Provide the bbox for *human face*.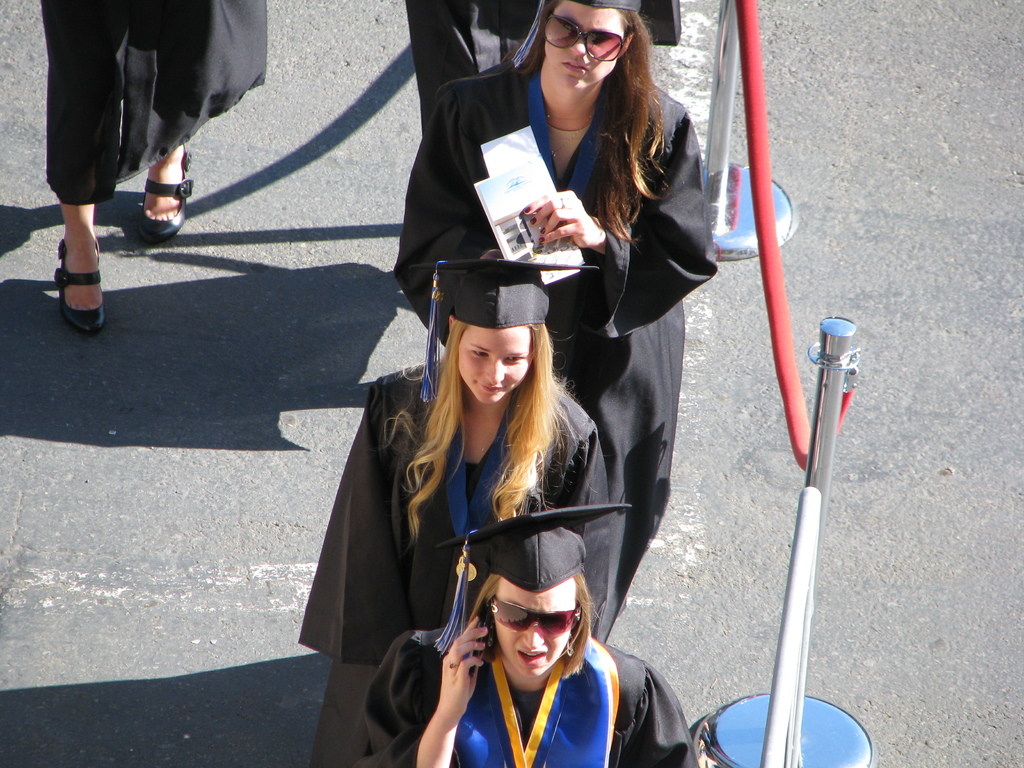
bbox(493, 582, 572, 681).
